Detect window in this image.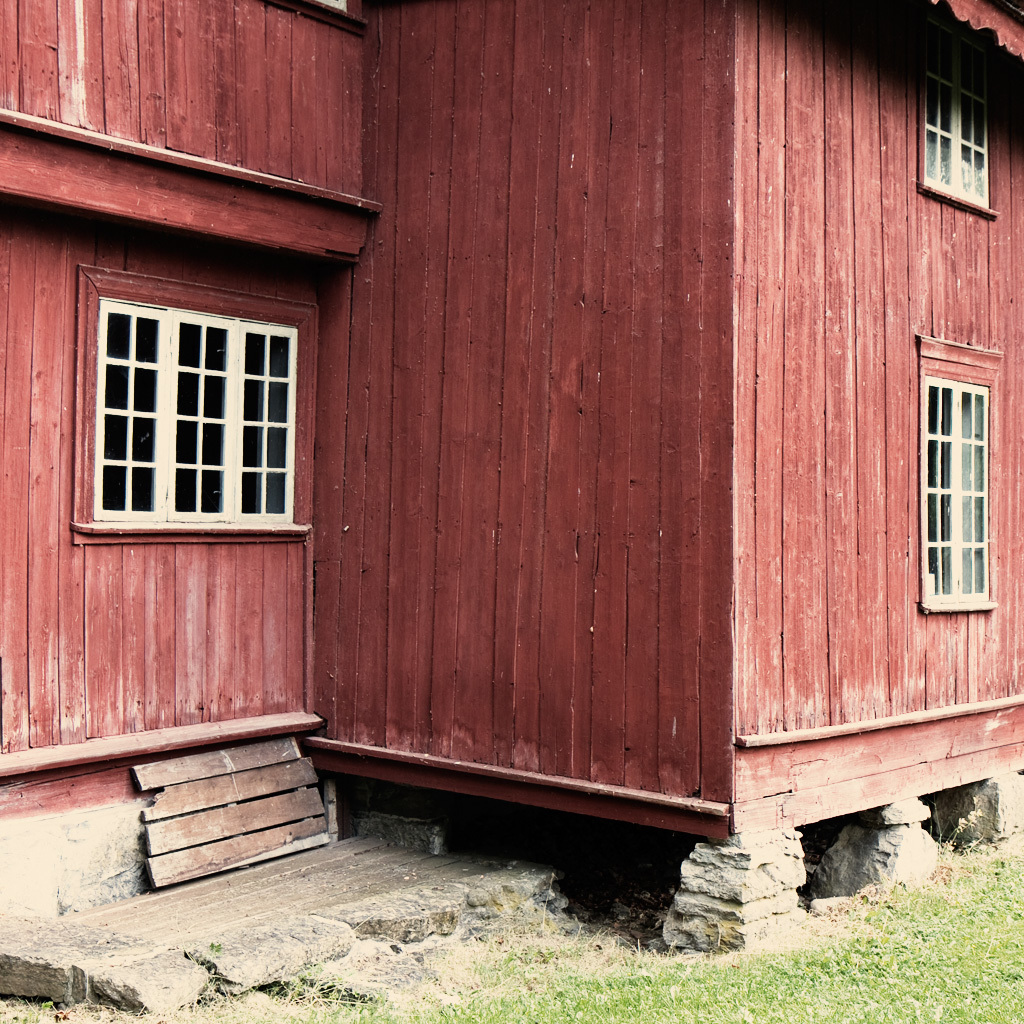
Detection: 74/296/306/533.
